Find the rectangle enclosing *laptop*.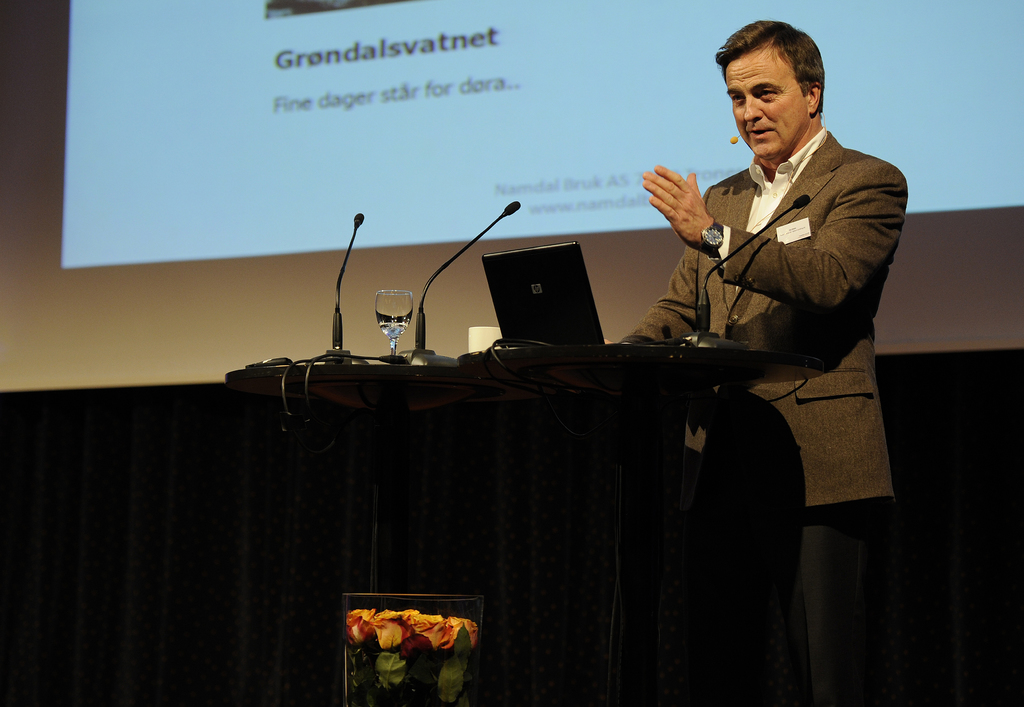
<box>479,241,686,354</box>.
